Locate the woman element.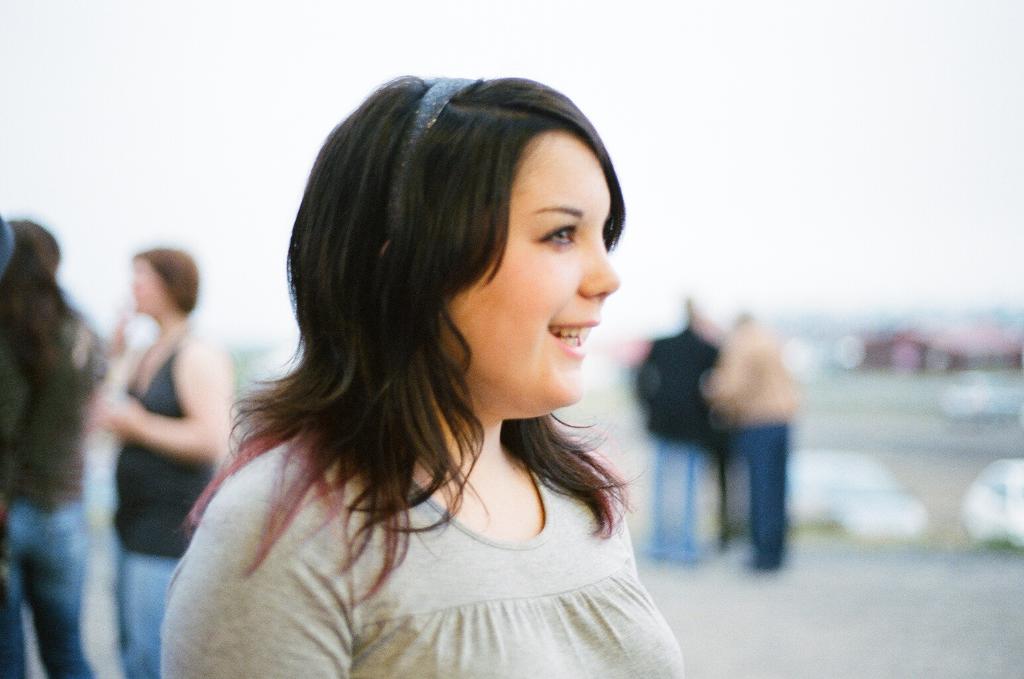
Element bbox: (94,245,237,678).
